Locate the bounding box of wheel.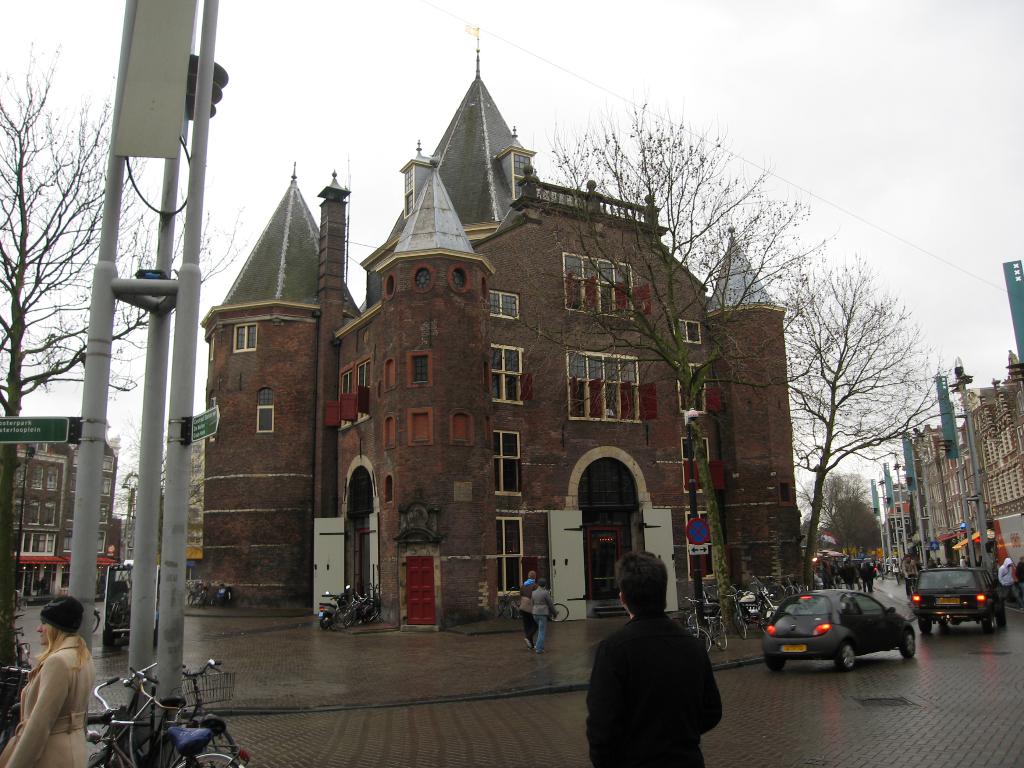
Bounding box: x1=903, y1=632, x2=919, y2=656.
